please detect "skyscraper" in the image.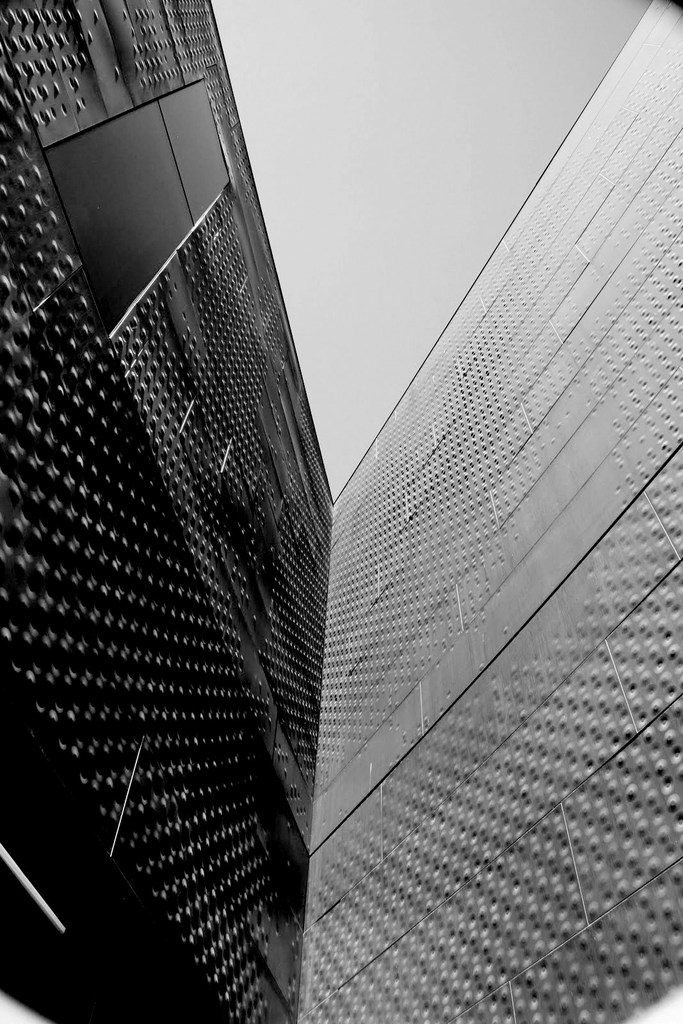
left=25, top=0, right=443, bottom=1023.
